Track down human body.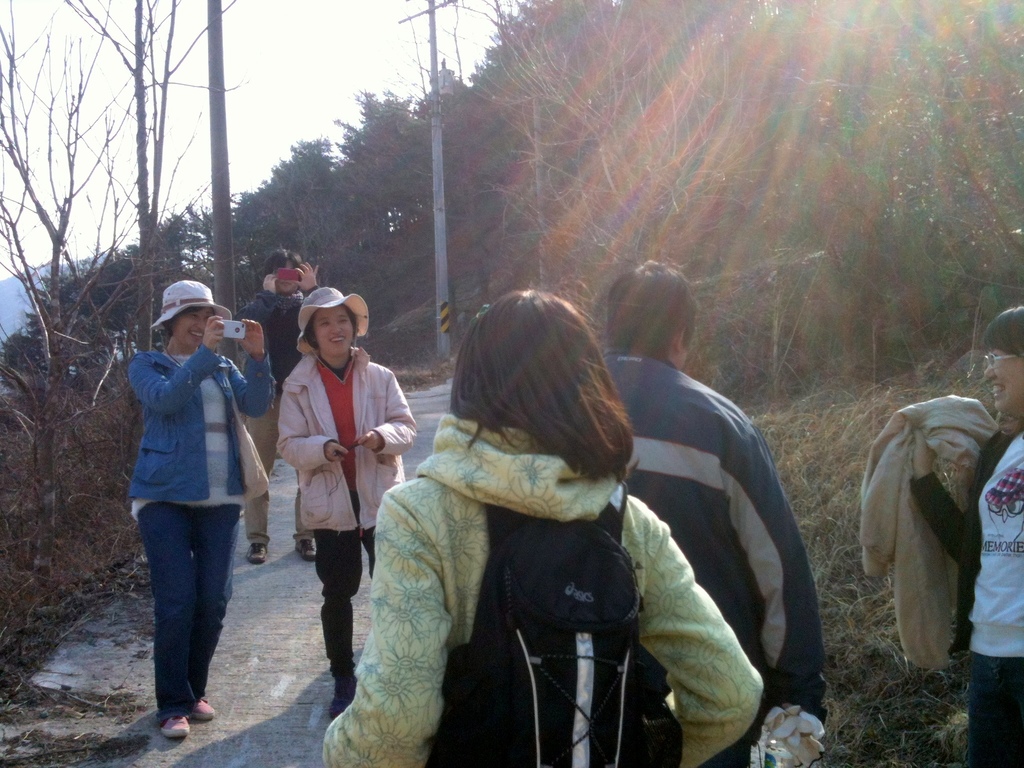
Tracked to Rect(326, 296, 684, 758).
